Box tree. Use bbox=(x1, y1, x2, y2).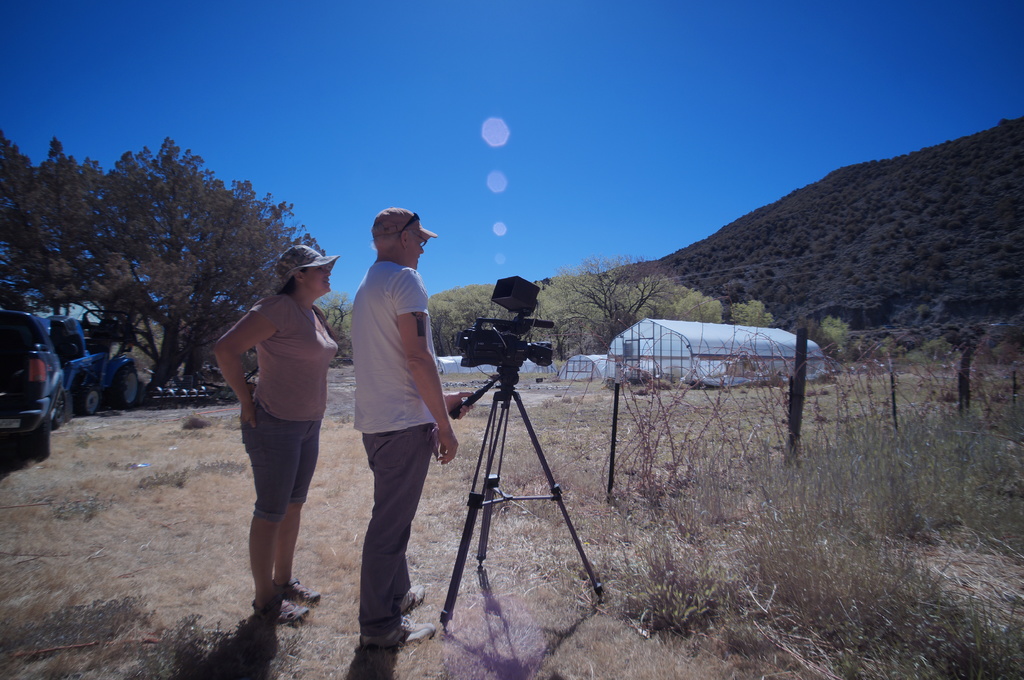
bbox=(0, 131, 60, 368).
